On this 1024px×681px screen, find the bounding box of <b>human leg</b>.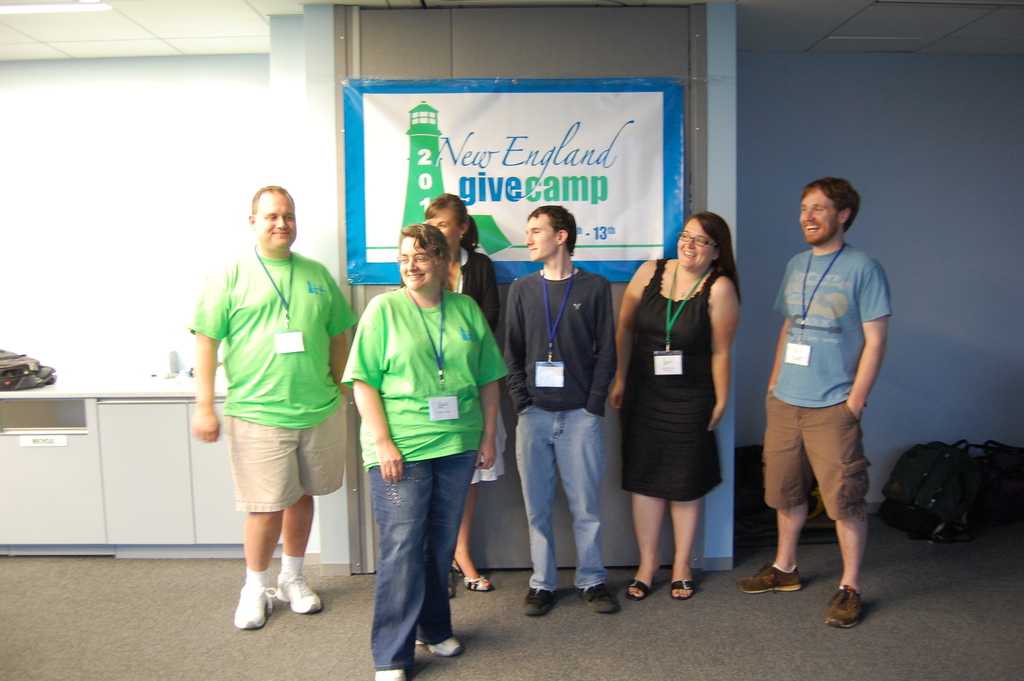
Bounding box: box(668, 488, 696, 602).
